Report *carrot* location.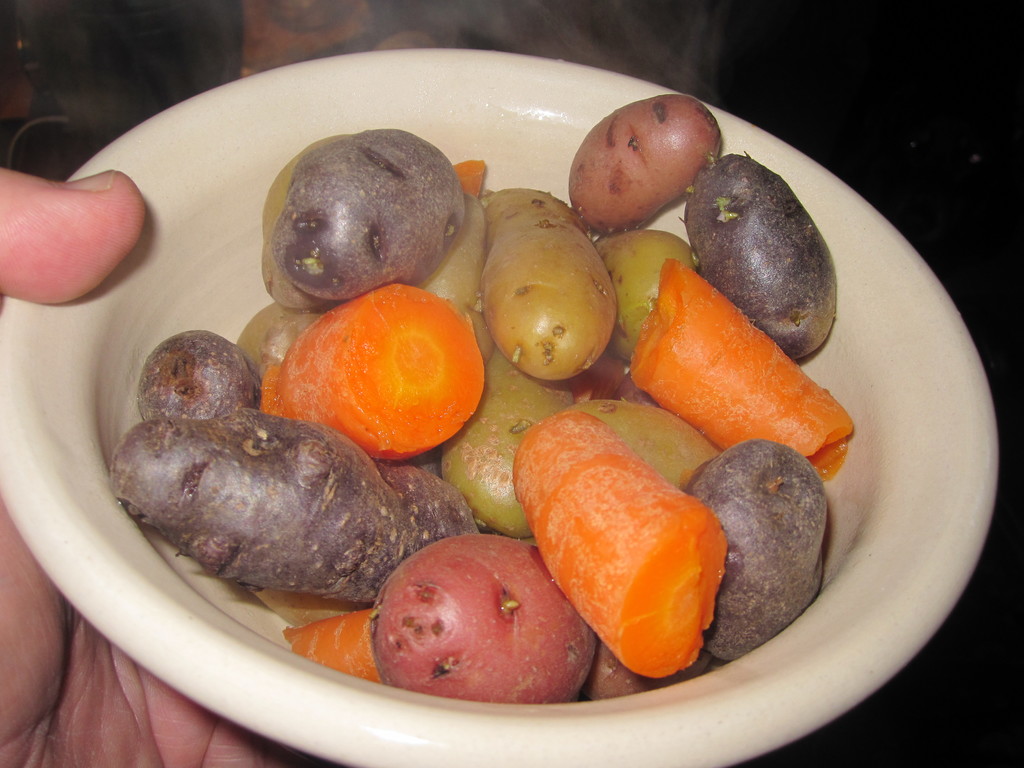
Report: [614, 274, 833, 476].
